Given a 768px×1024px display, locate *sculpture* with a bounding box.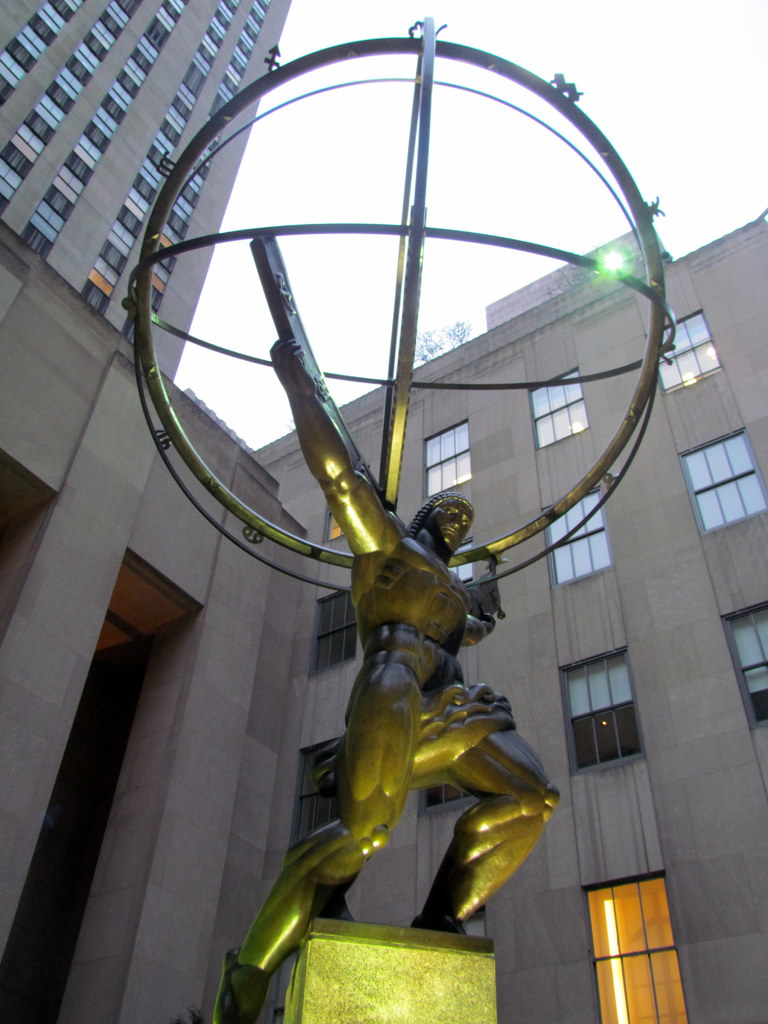
Located: 150, 33, 618, 1023.
